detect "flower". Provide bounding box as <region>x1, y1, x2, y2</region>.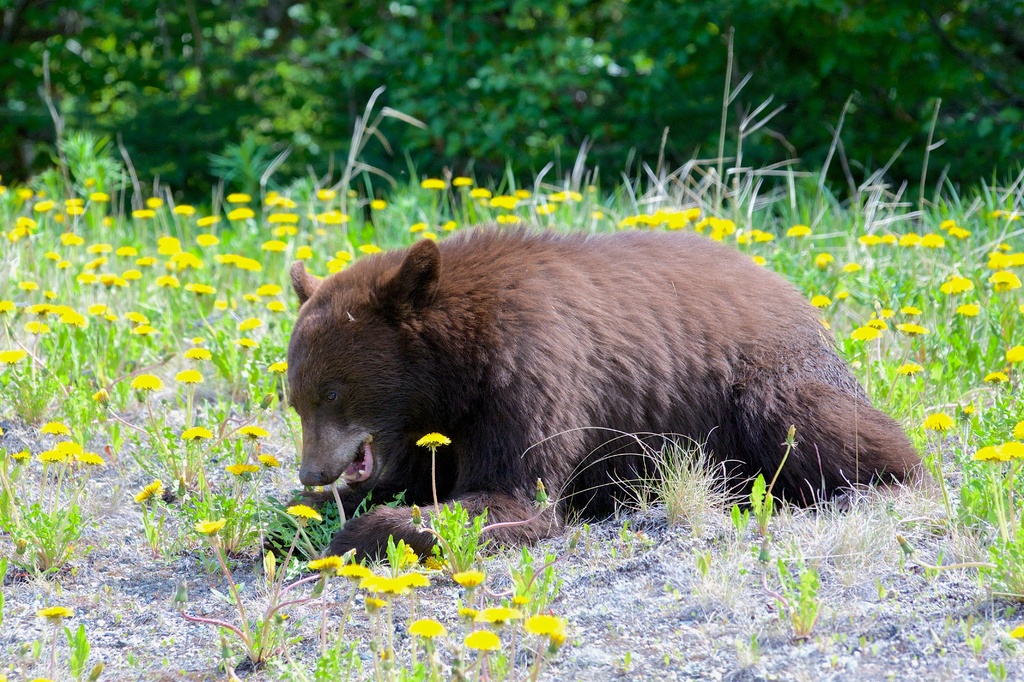
<region>549, 636, 566, 656</region>.
